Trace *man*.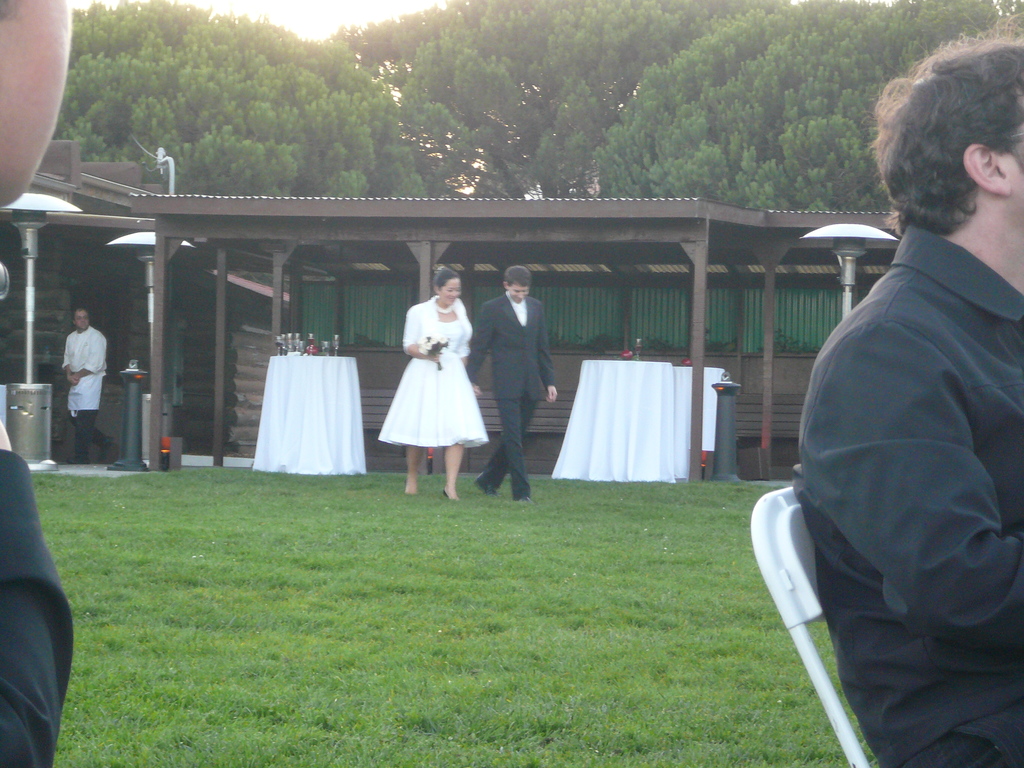
Traced to detection(62, 300, 118, 470).
